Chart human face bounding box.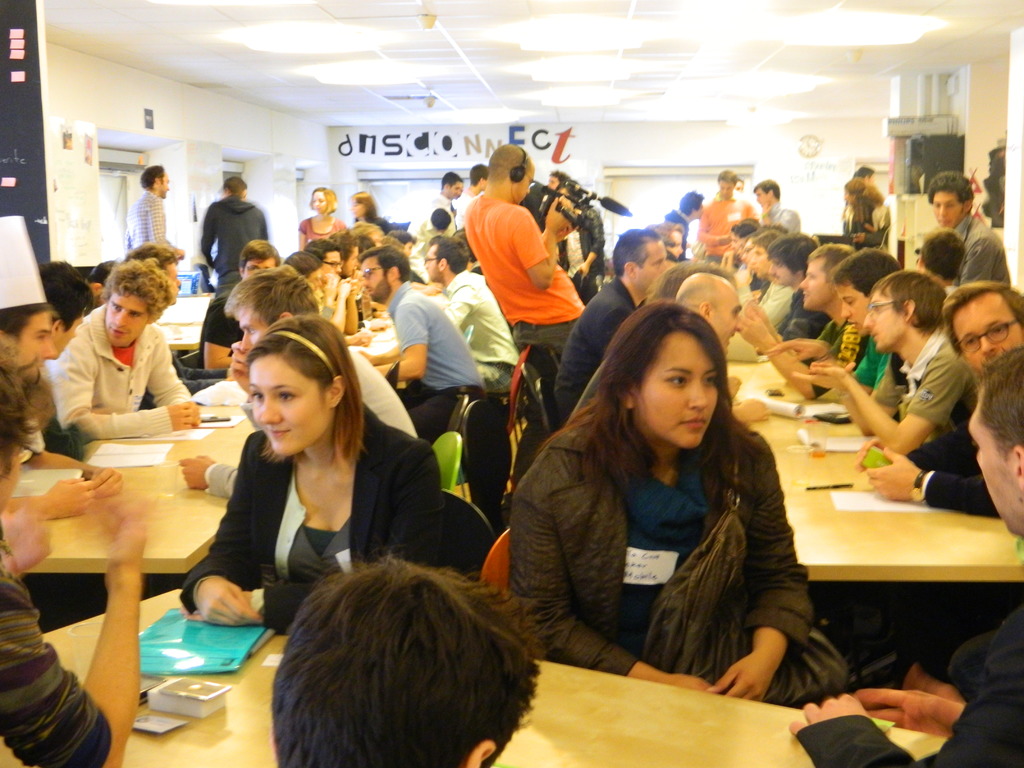
Charted: <region>716, 290, 746, 349</region>.
